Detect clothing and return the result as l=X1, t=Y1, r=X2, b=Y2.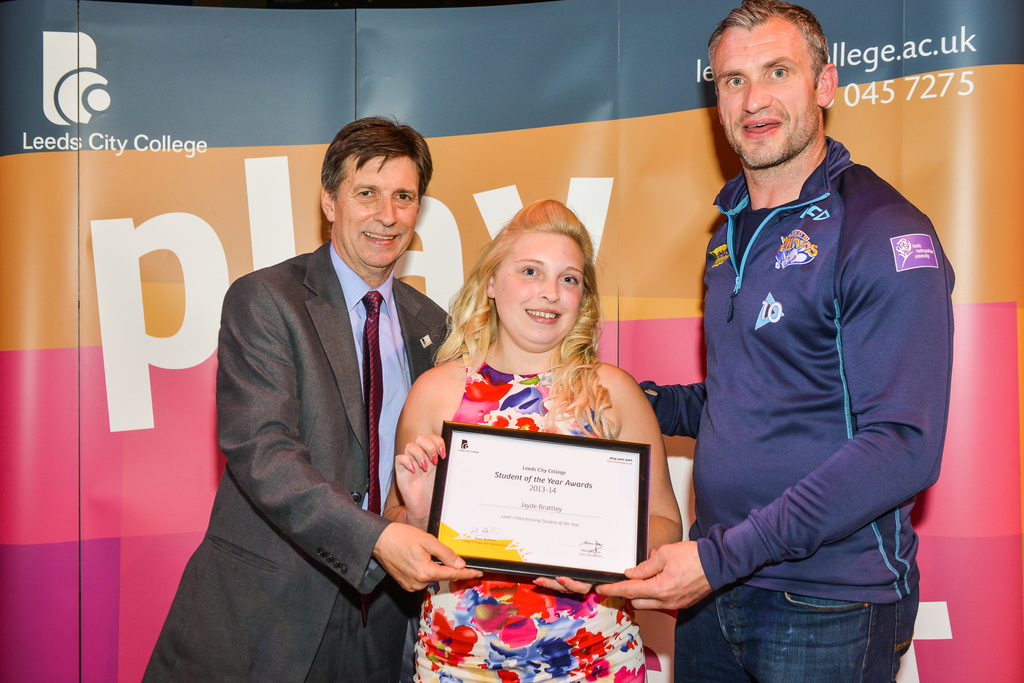
l=640, t=131, r=951, b=679.
